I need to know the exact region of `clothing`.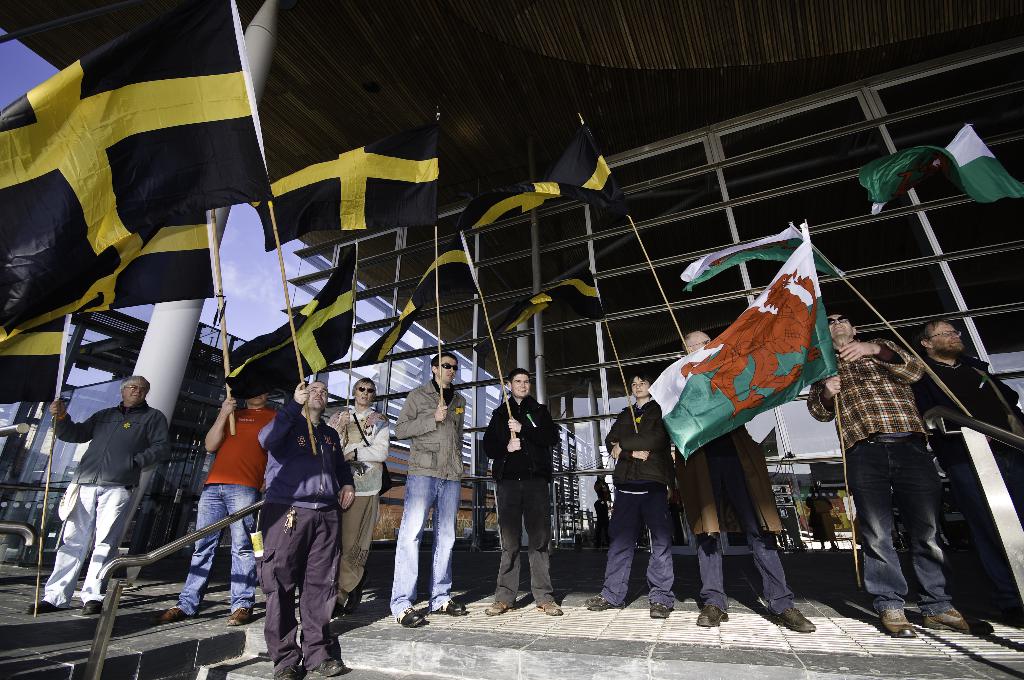
Region: bbox=(397, 387, 456, 617).
